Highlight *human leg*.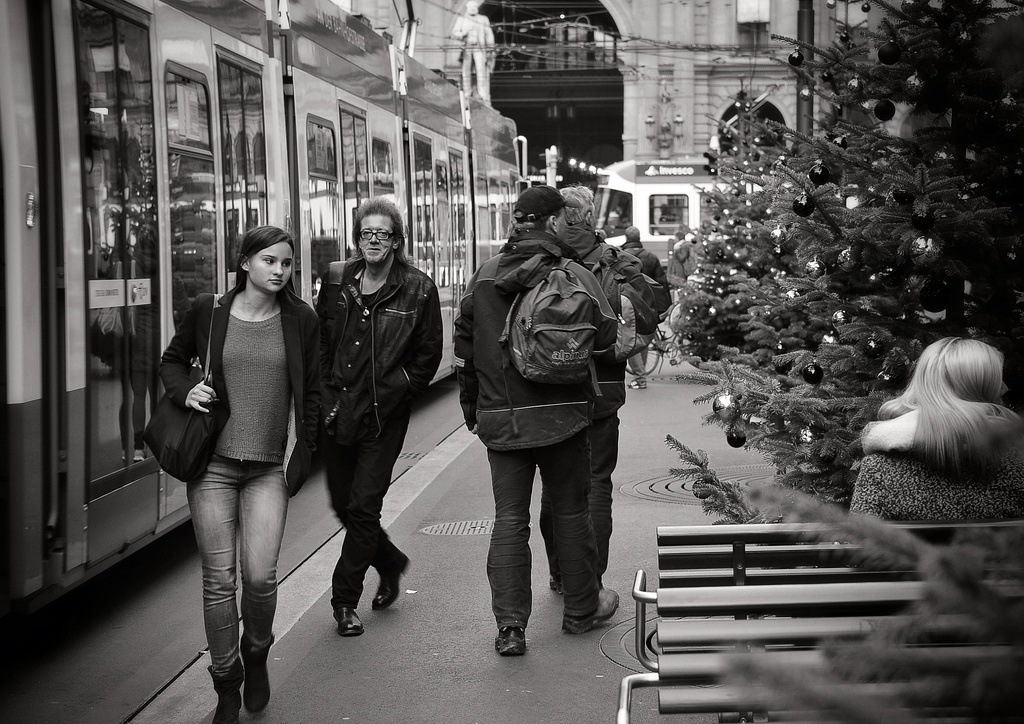
Highlighted region: 486,448,535,656.
